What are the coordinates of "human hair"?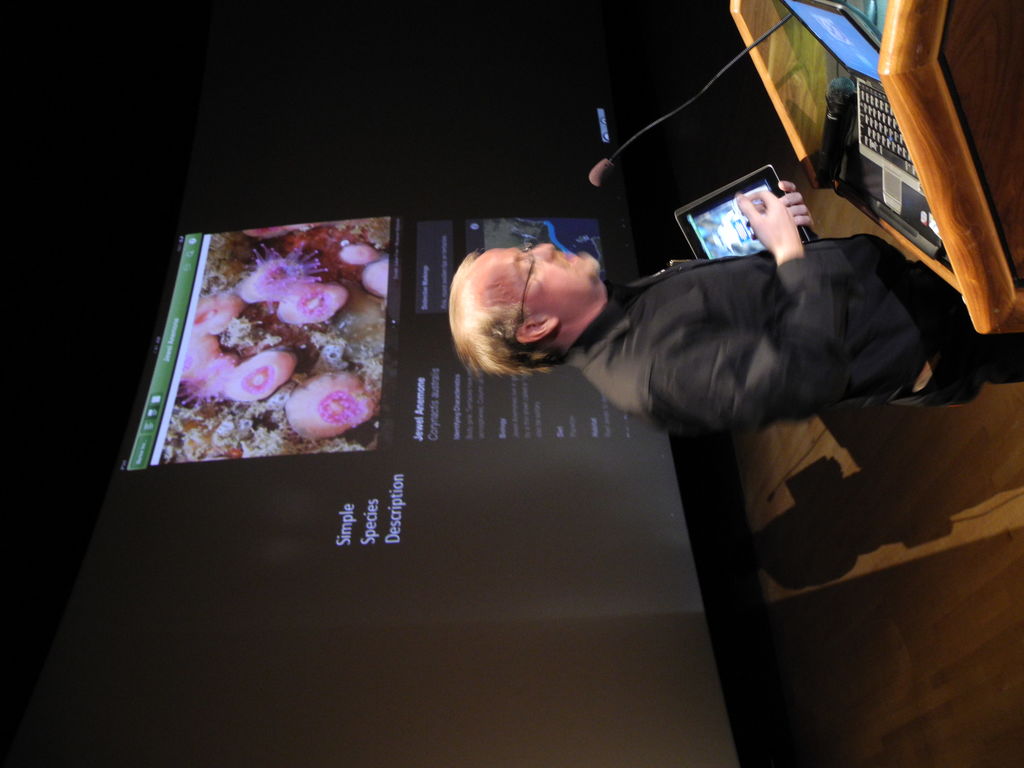
bbox=(449, 244, 568, 382).
